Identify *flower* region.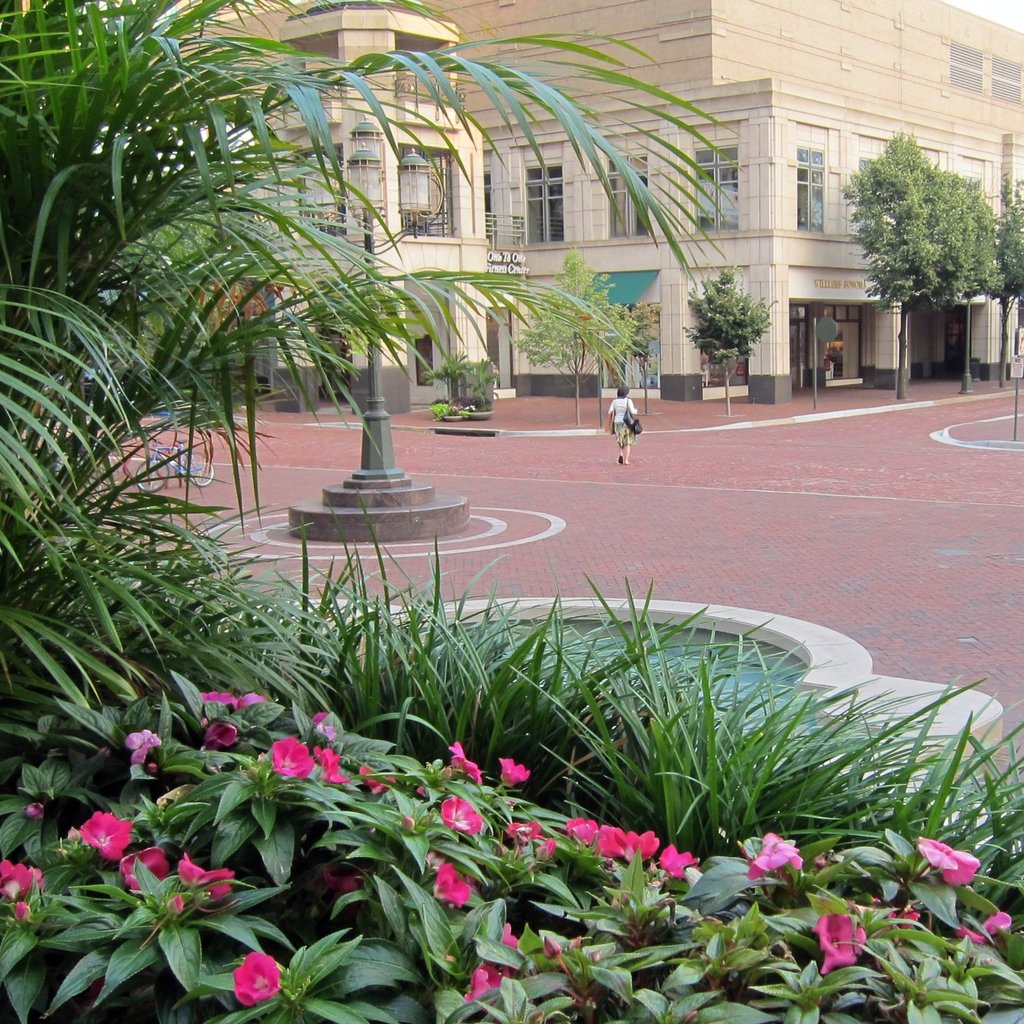
Region: BBox(318, 741, 349, 782).
